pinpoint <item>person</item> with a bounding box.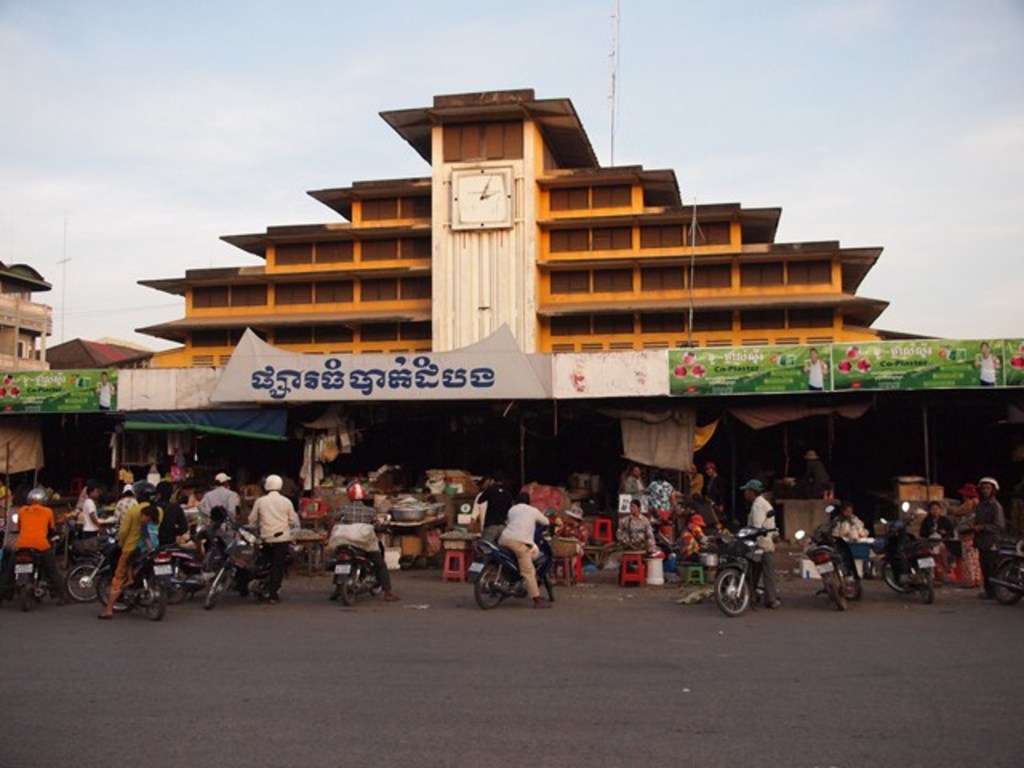
bbox=(966, 480, 1000, 597).
